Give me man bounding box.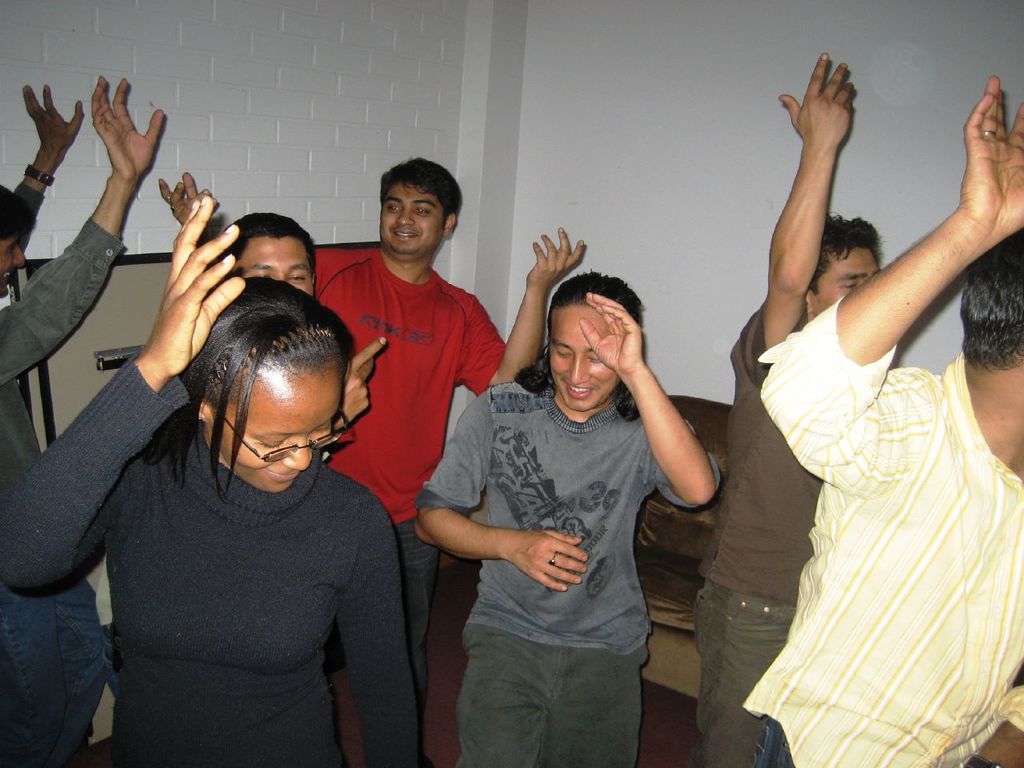
<box>682,50,888,766</box>.
